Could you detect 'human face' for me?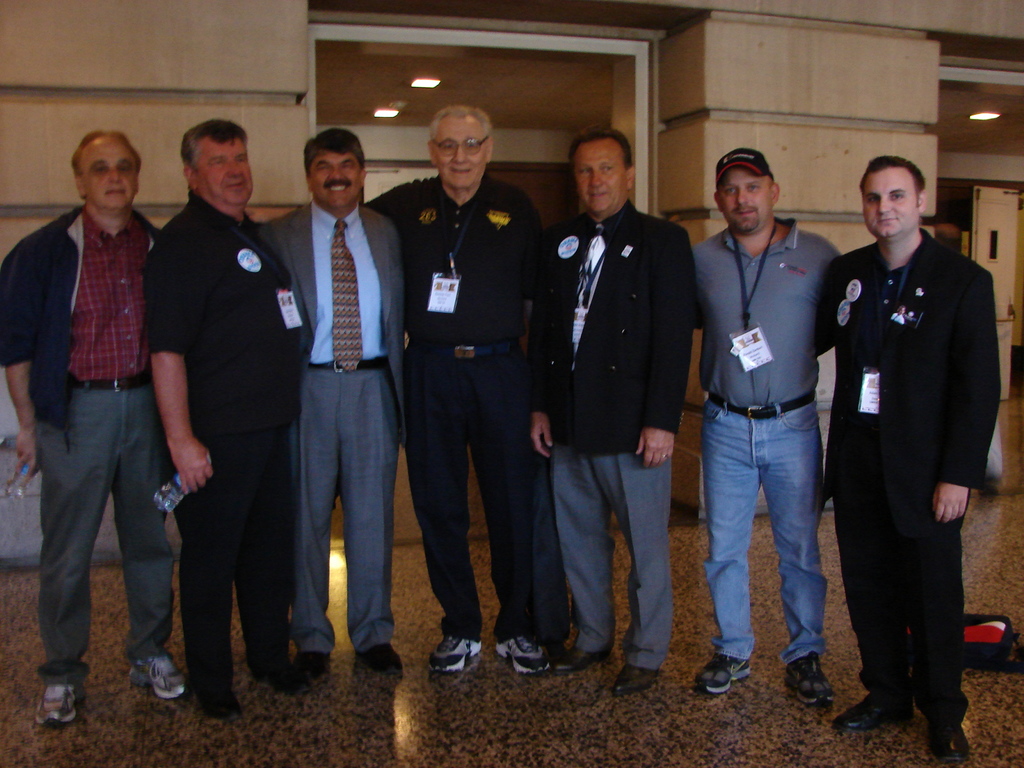
Detection result: region(310, 148, 361, 209).
